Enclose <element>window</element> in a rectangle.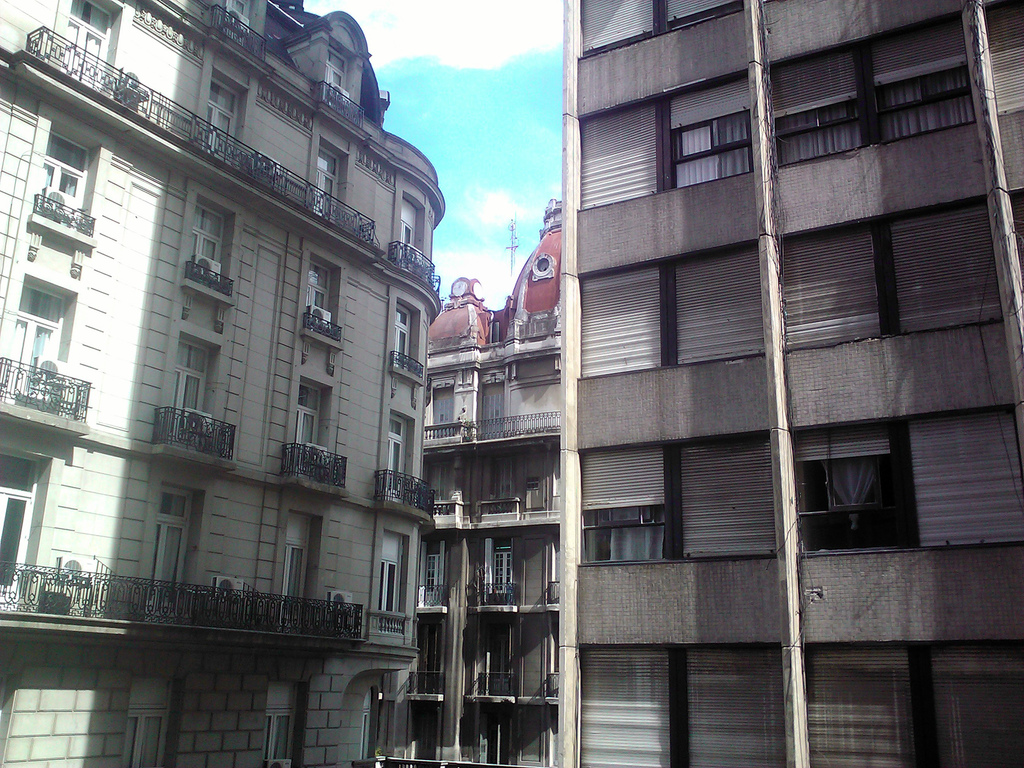
crop(805, 641, 1023, 767).
